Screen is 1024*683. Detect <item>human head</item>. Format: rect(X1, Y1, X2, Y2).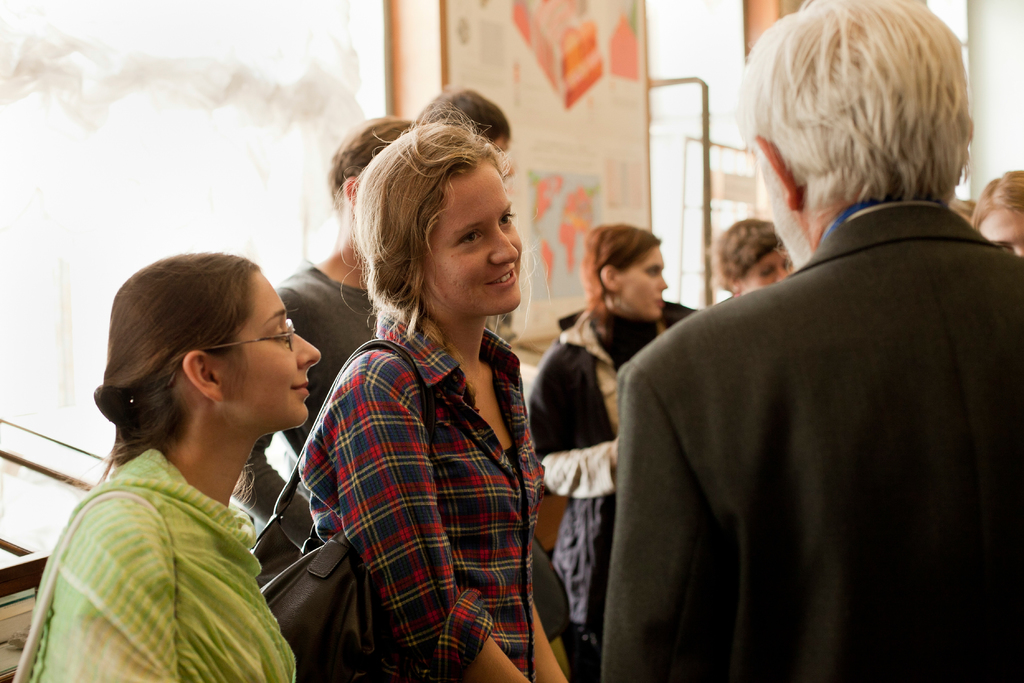
rect(415, 88, 512, 158).
